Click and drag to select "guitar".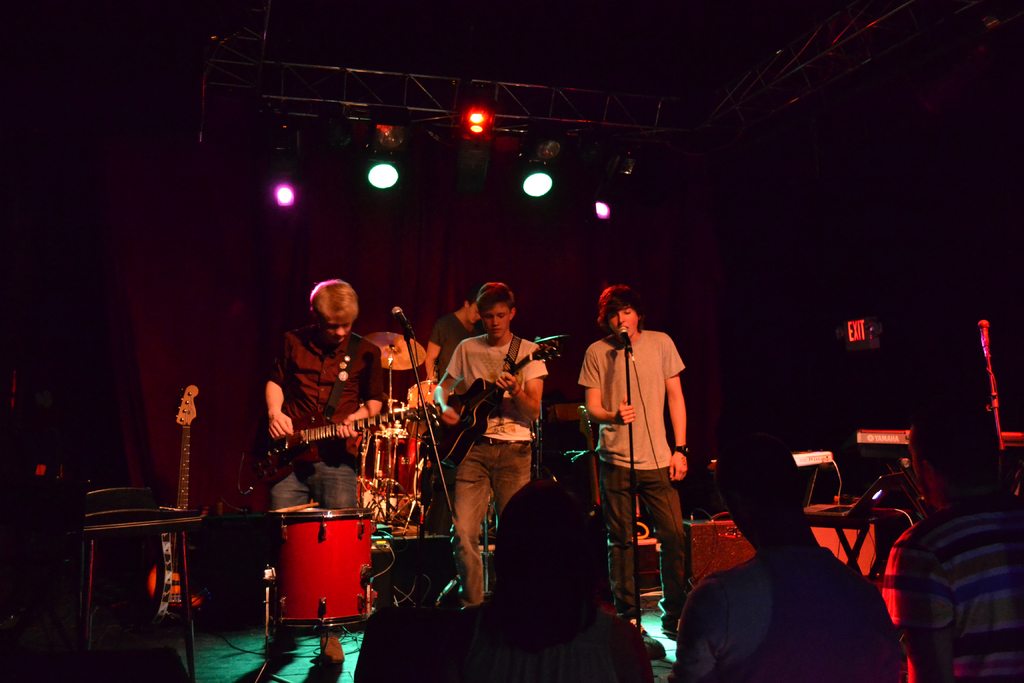
Selection: (x1=575, y1=400, x2=611, y2=545).
